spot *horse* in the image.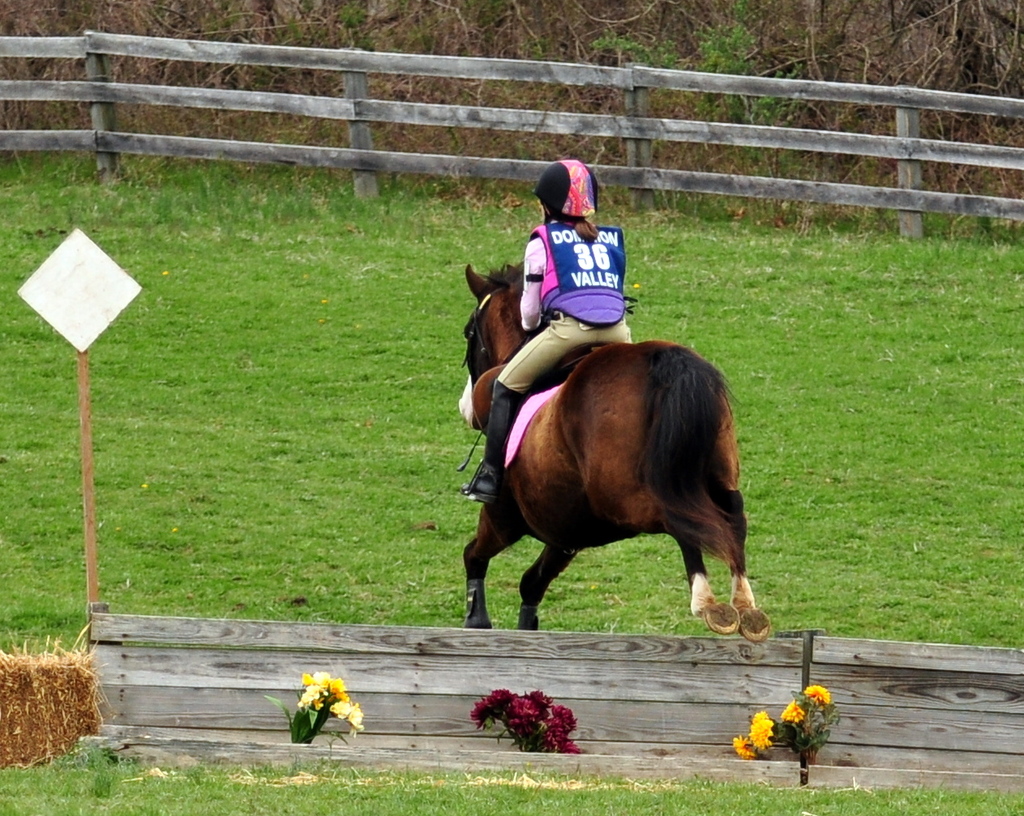
*horse* found at (left=459, top=257, right=774, bottom=647).
